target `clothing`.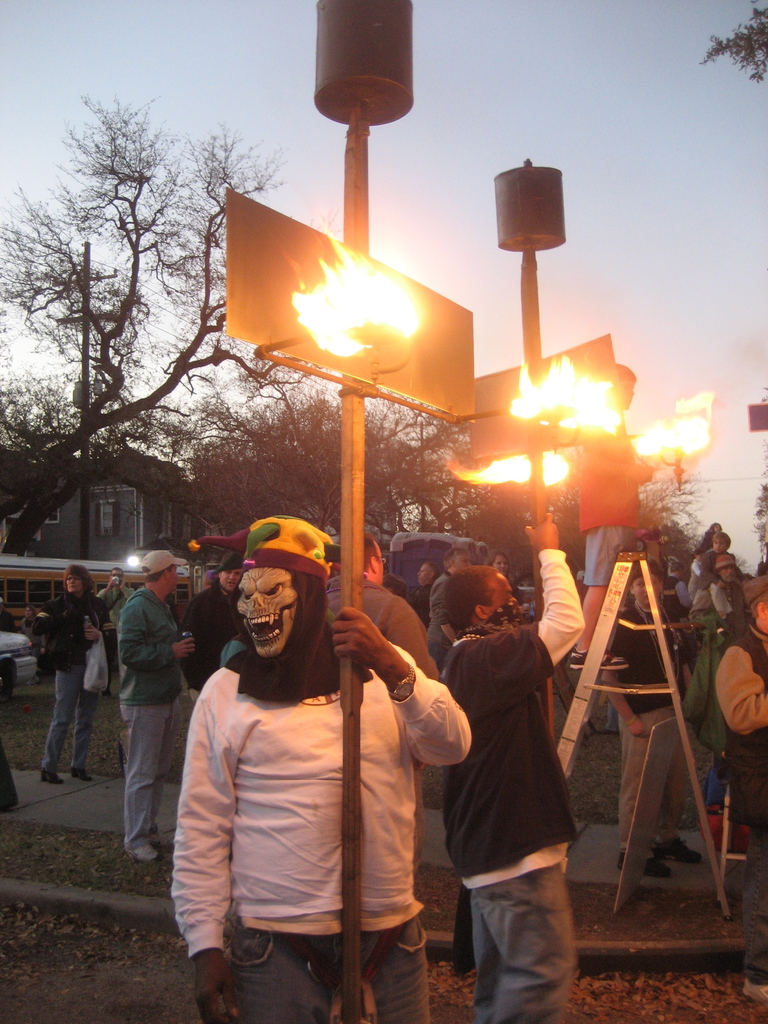
Target region: Rect(717, 619, 767, 1002).
